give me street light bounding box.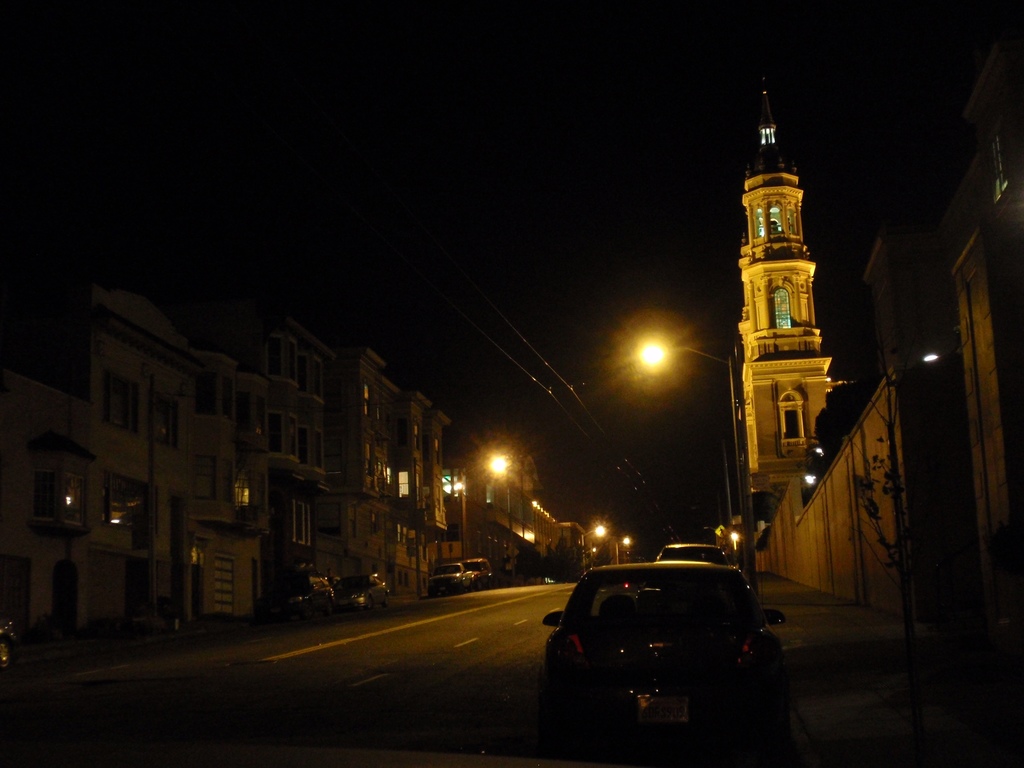
detection(614, 538, 637, 570).
